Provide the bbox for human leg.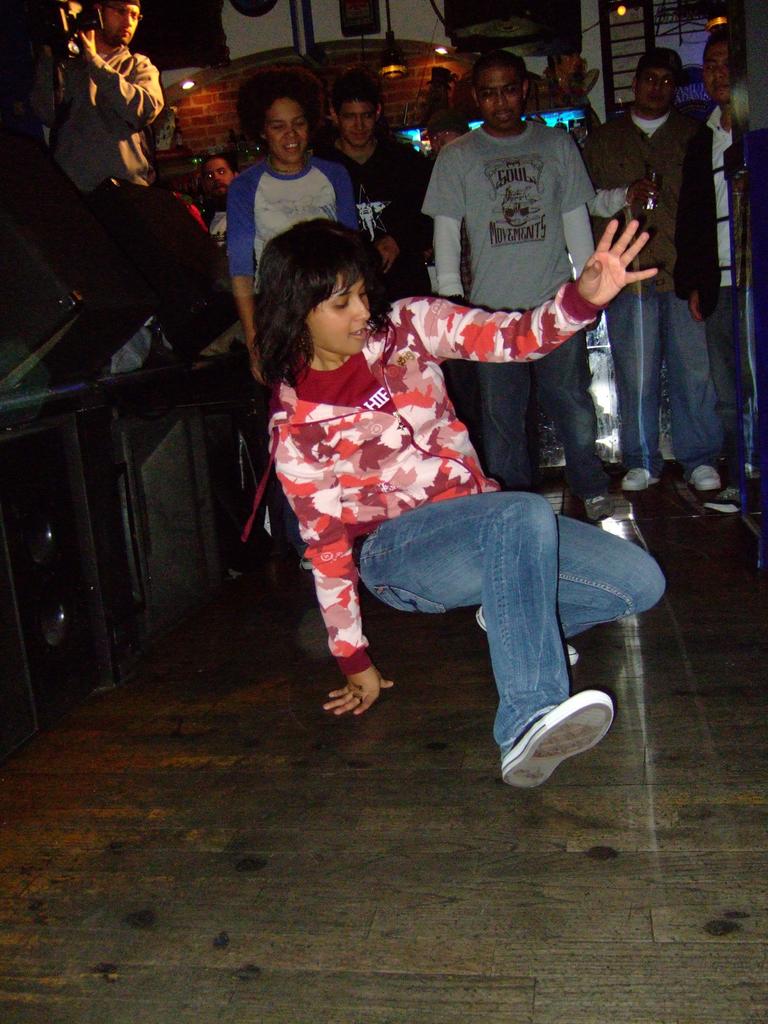
crop(665, 302, 724, 491).
